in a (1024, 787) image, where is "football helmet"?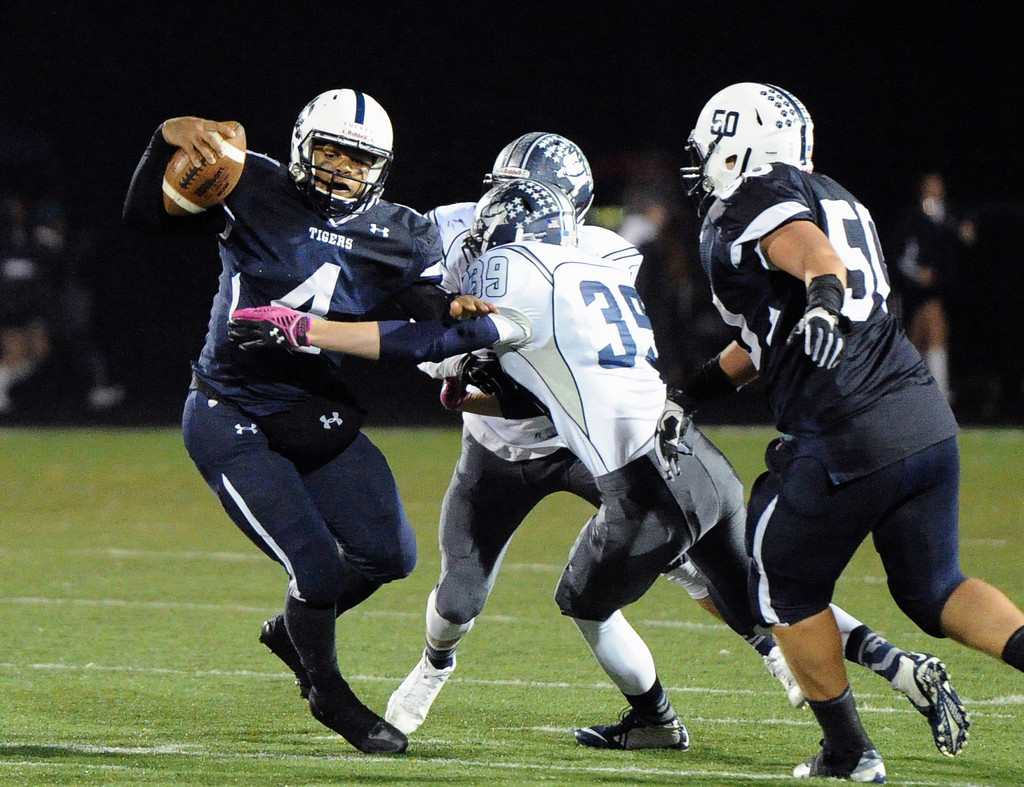
box=[473, 178, 581, 250].
